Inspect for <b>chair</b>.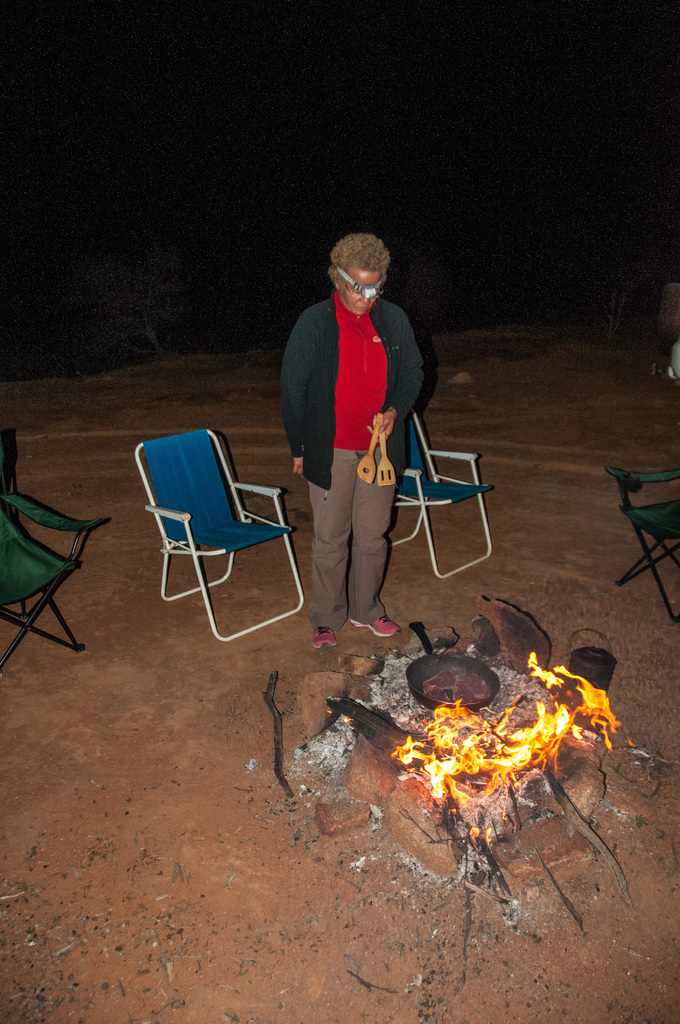
Inspection: 126, 425, 307, 657.
